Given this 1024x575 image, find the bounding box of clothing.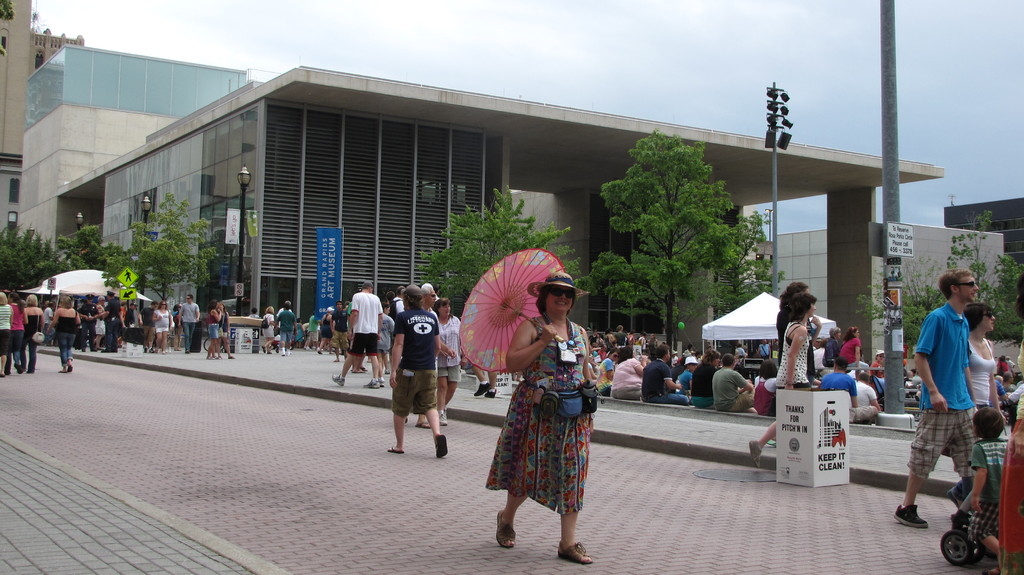
Rect(772, 310, 814, 386).
